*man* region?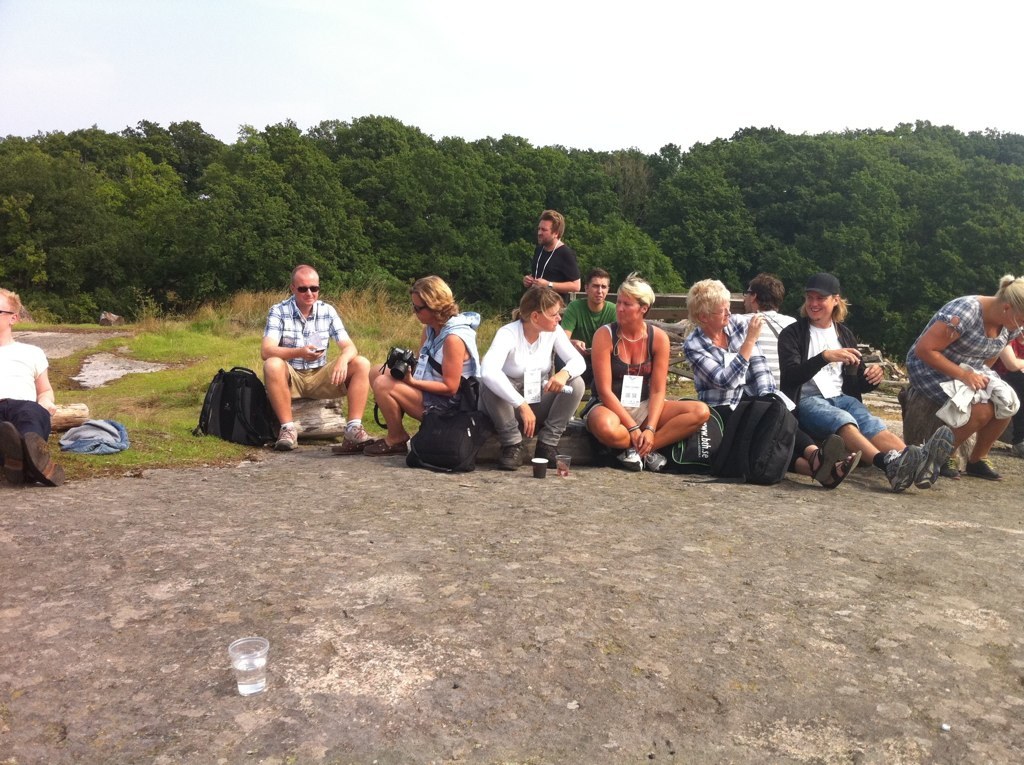
bbox=(257, 261, 370, 449)
